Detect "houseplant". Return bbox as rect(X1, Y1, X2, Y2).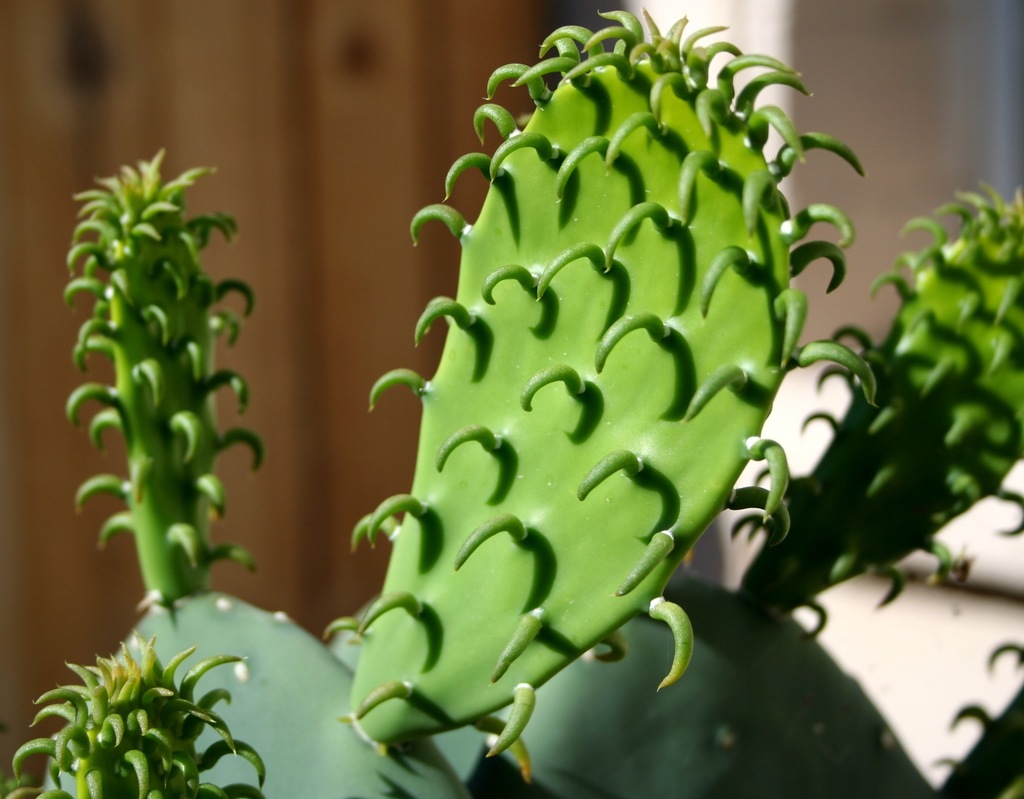
rect(0, 5, 1023, 796).
